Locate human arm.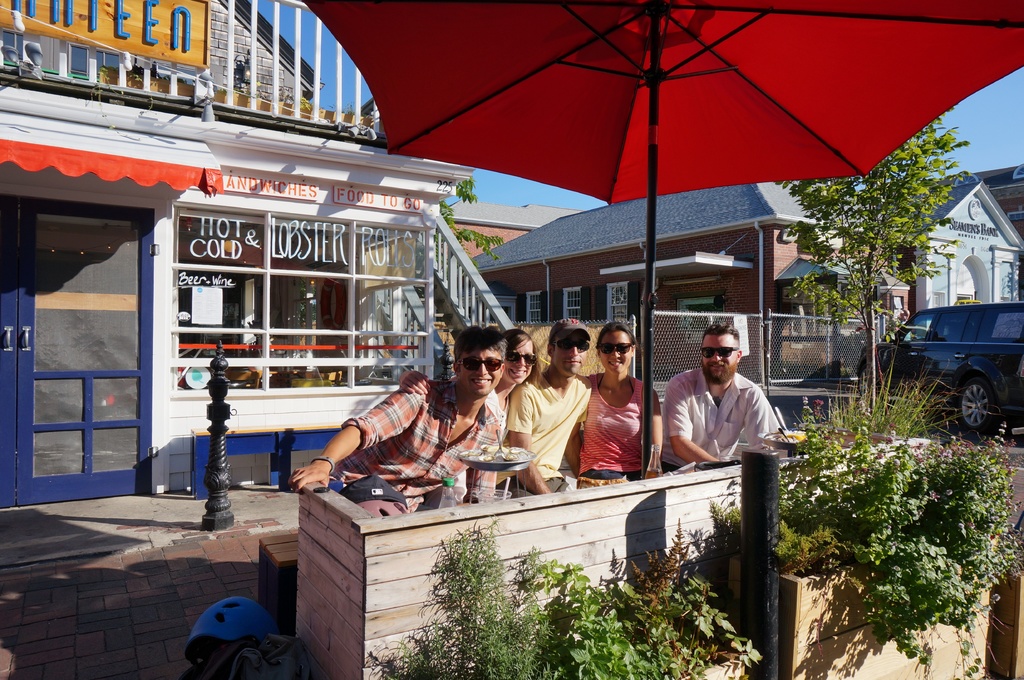
Bounding box: region(285, 388, 424, 491).
